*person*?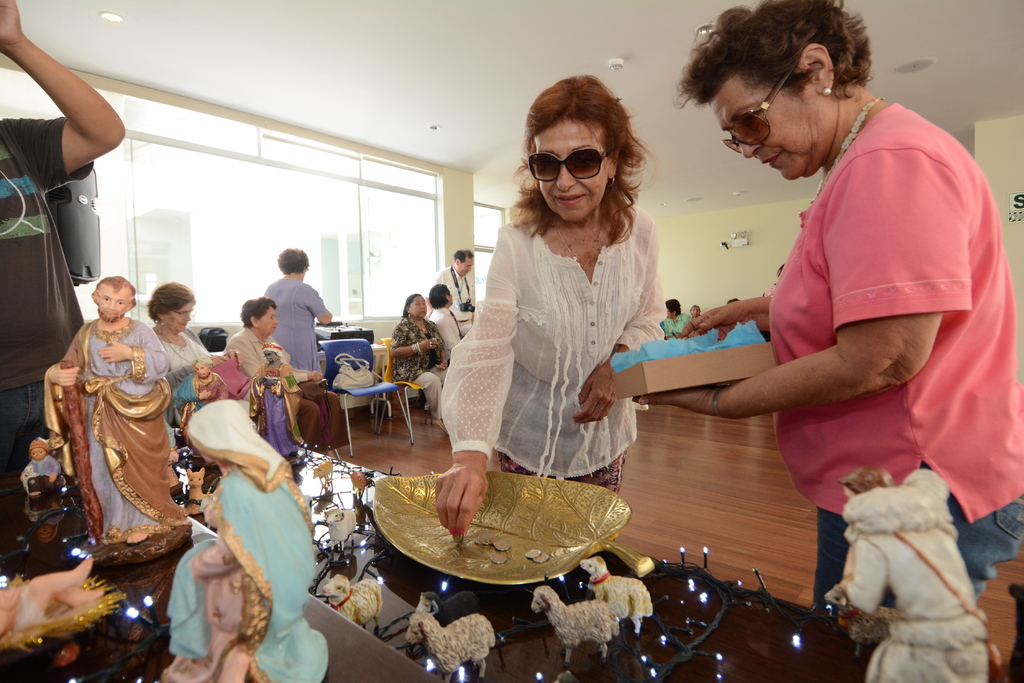
425/76/669/495
